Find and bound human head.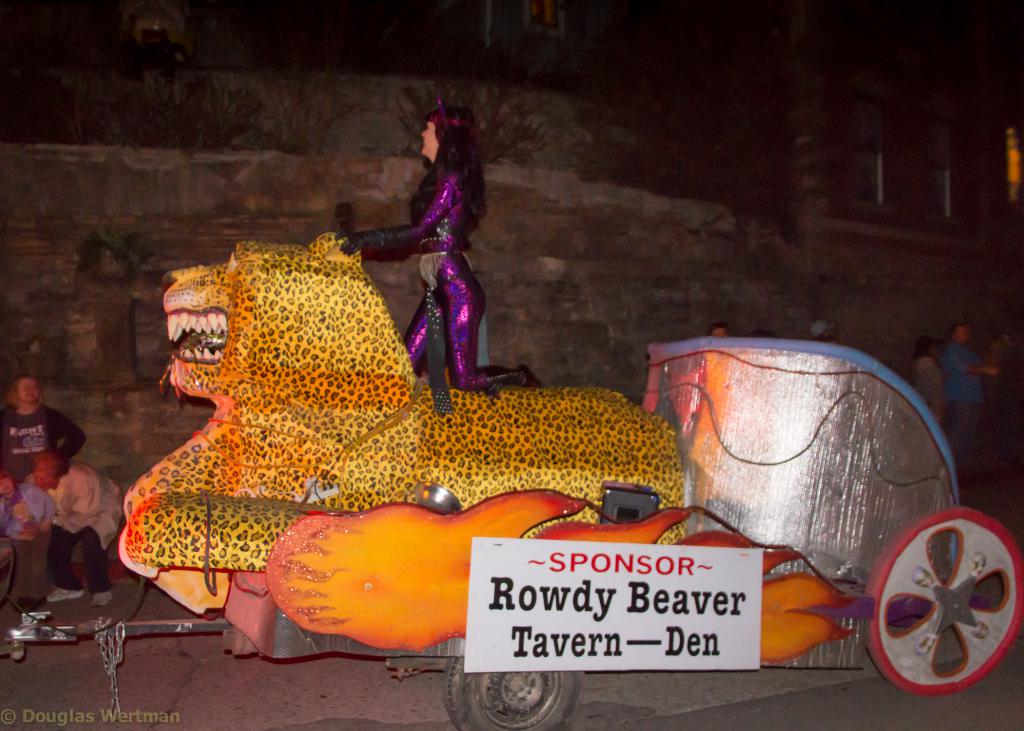
Bound: [x1=710, y1=323, x2=730, y2=337].
